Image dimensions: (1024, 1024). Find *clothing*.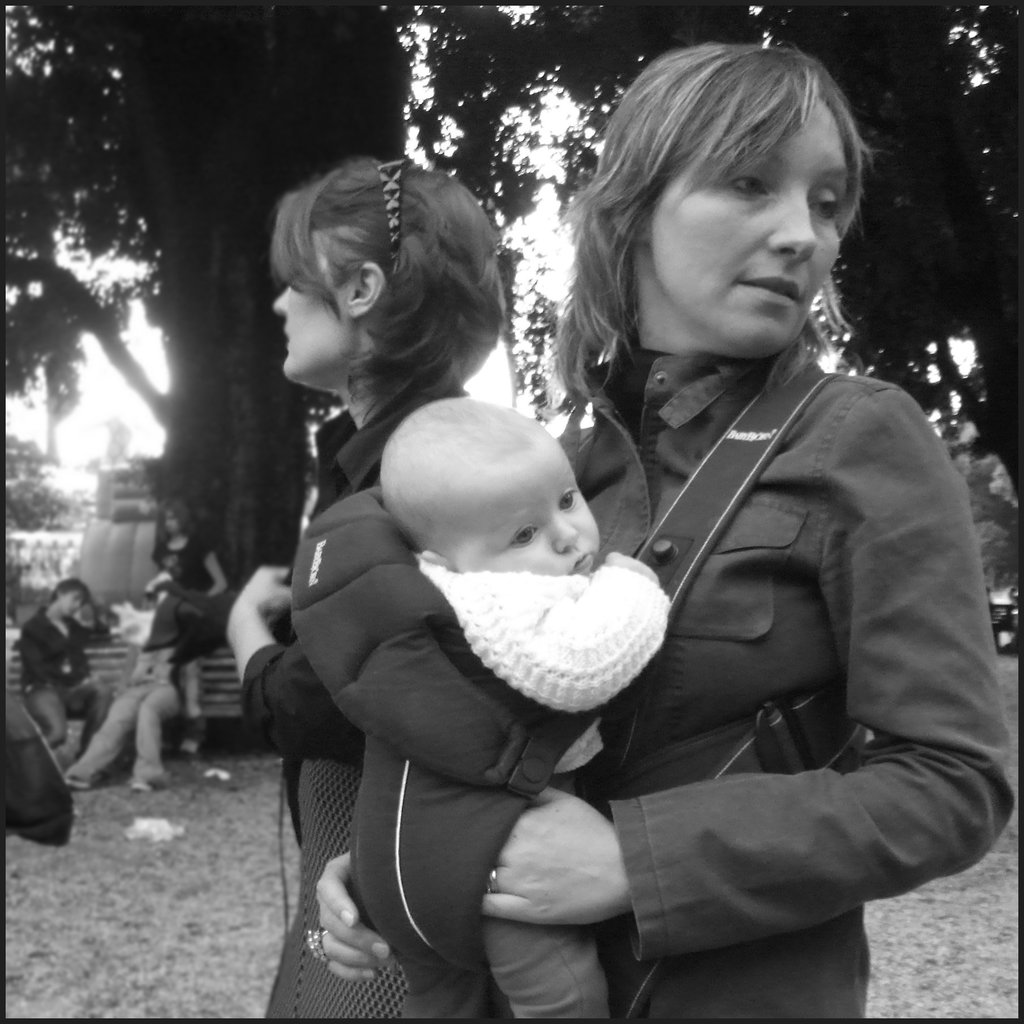
{"left": 235, "top": 363, "right": 483, "bottom": 1023}.
